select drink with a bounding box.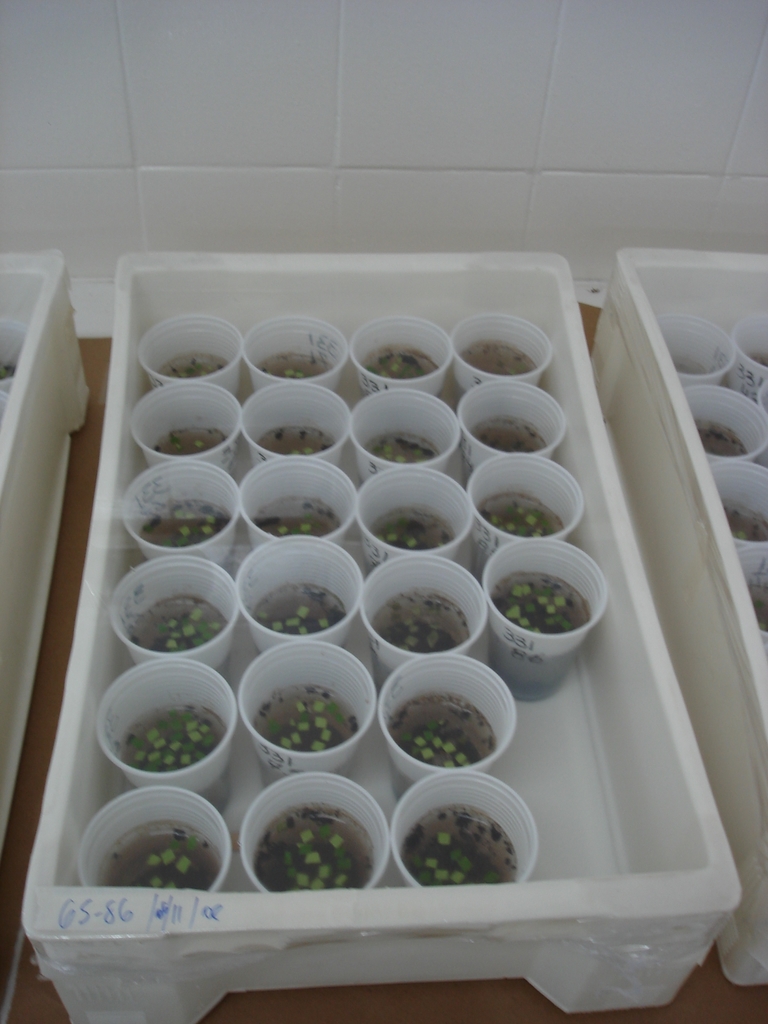
369 502 453 550.
